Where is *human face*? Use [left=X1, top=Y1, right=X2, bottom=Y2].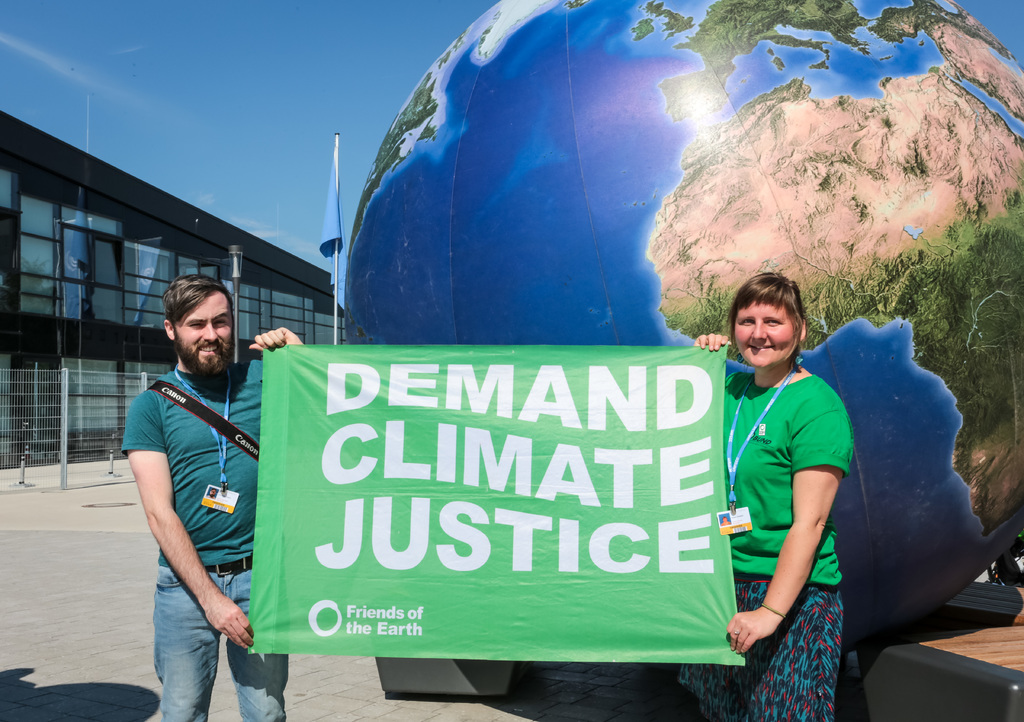
[left=175, top=288, right=232, bottom=360].
